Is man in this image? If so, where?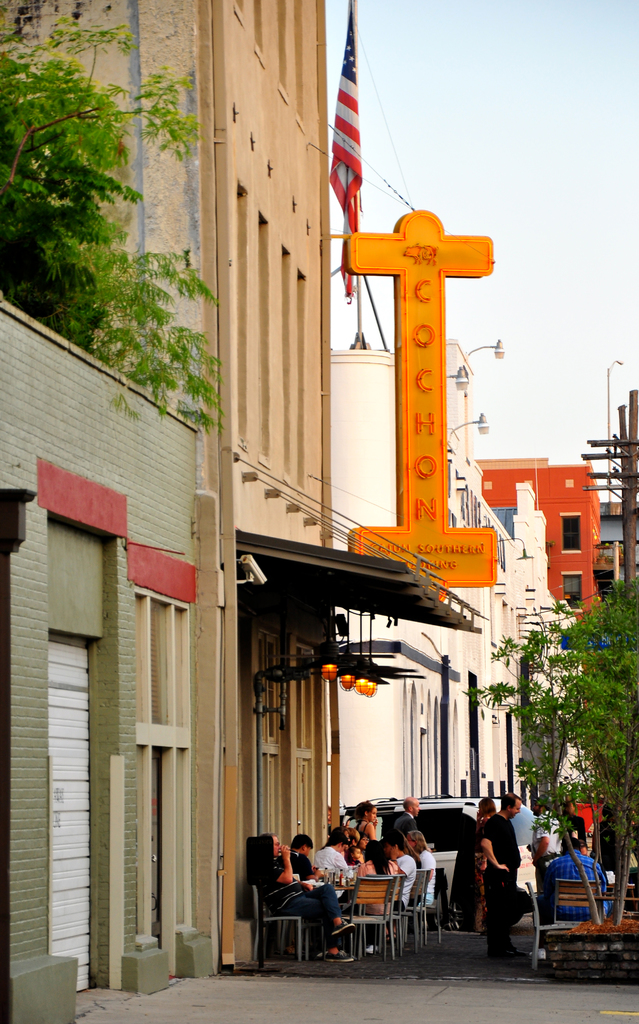
Yes, at box(392, 794, 425, 840).
